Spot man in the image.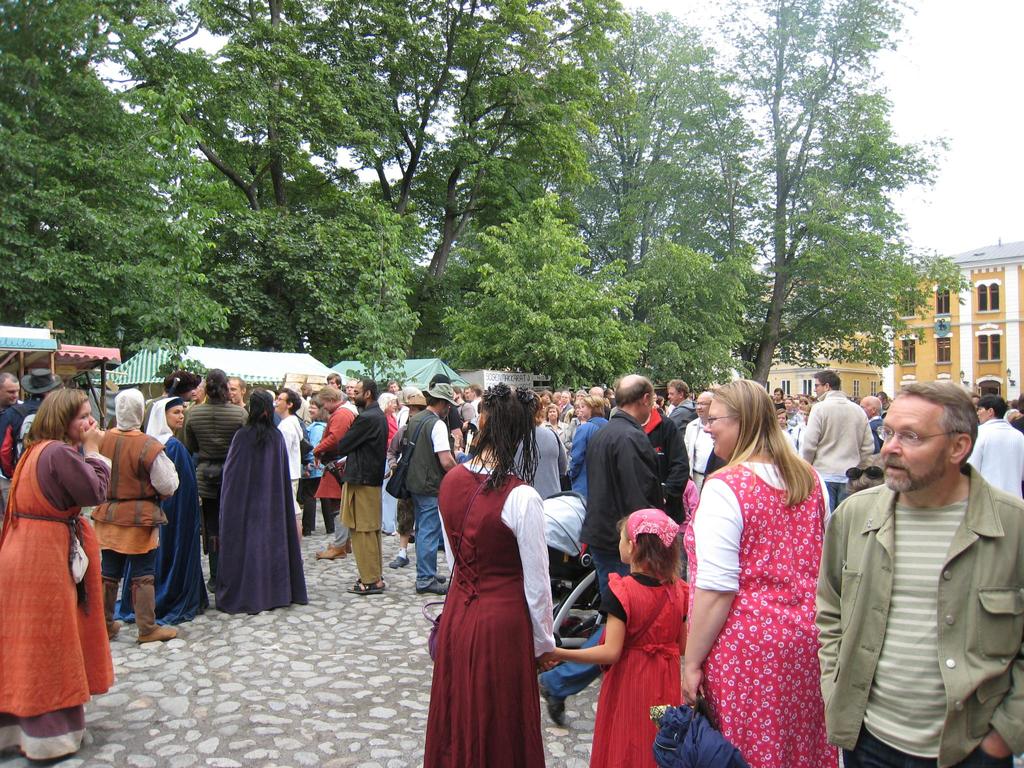
man found at x1=811, y1=381, x2=1023, y2=767.
